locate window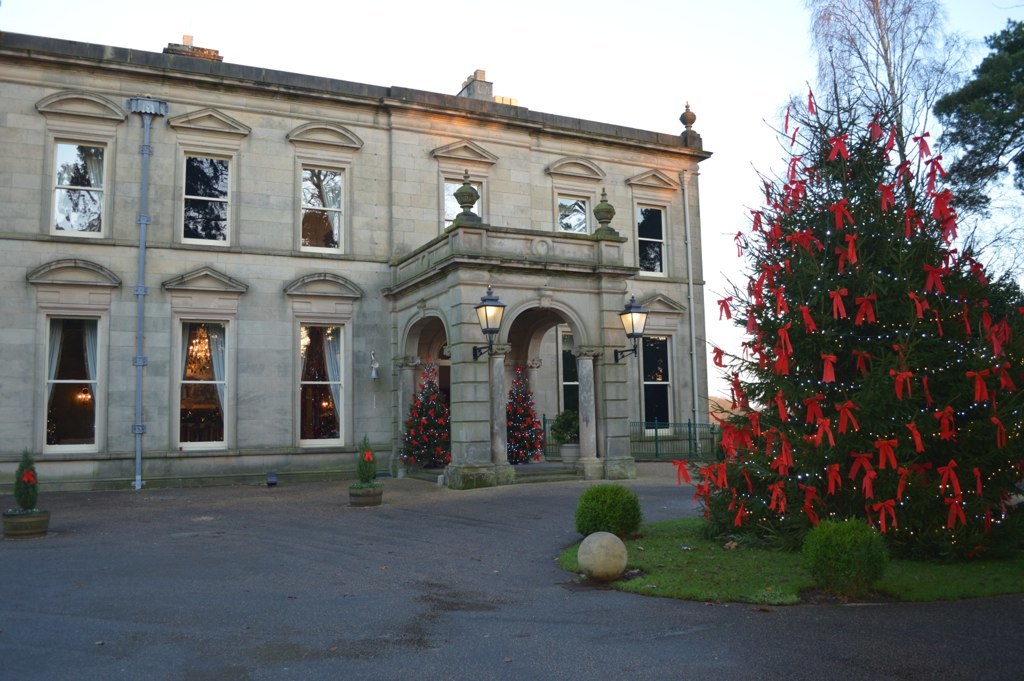
[47,133,110,237]
